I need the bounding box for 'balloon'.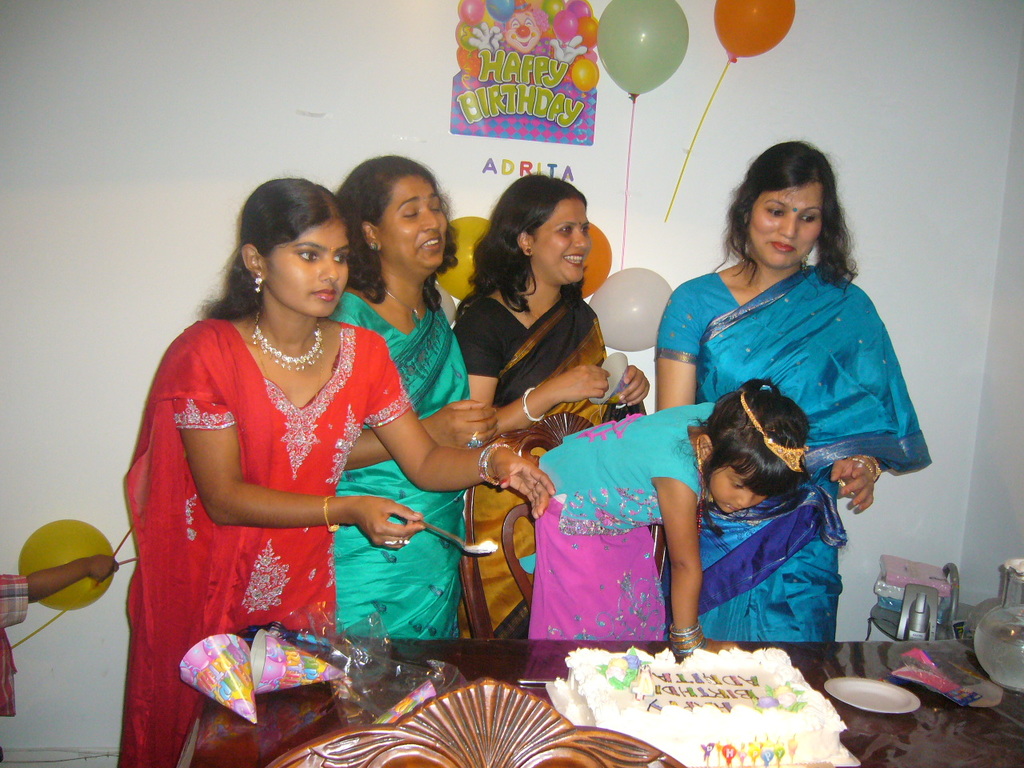
Here it is: left=587, top=266, right=674, bottom=349.
